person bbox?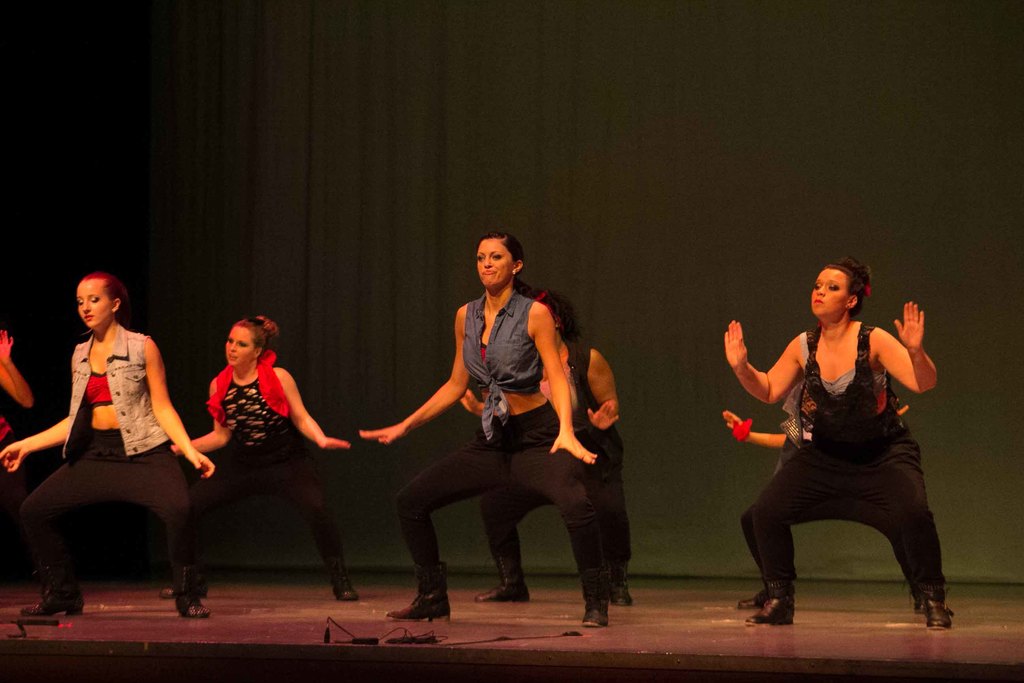
<region>477, 286, 628, 604</region>
